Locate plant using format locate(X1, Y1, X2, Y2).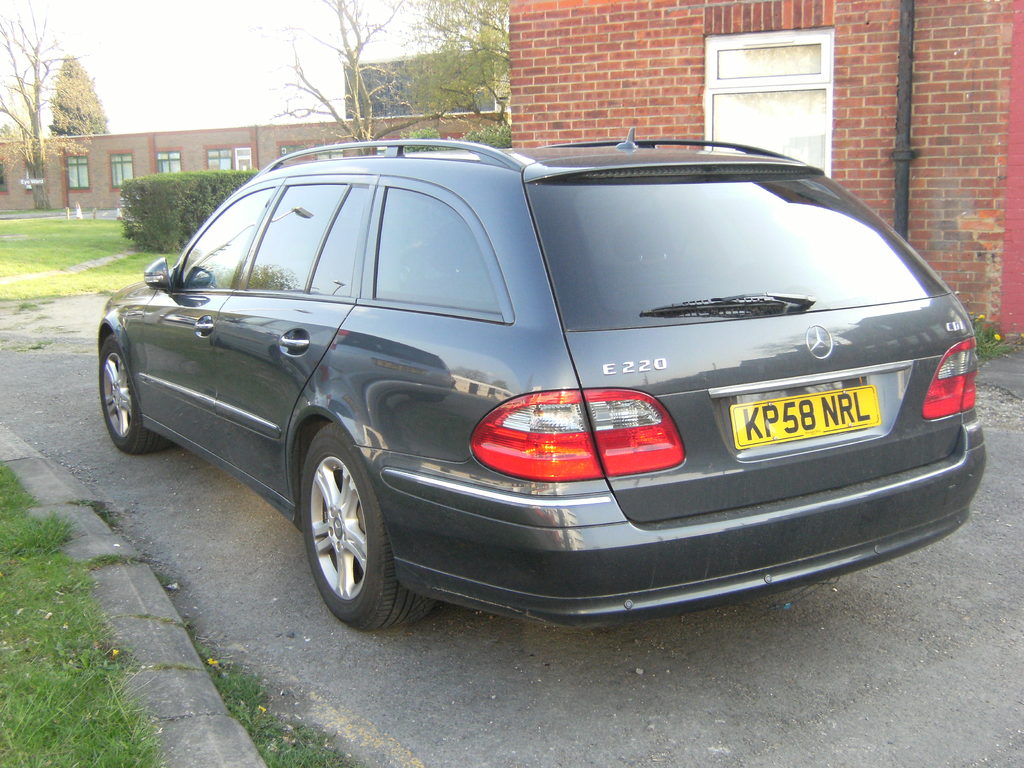
locate(118, 172, 257, 257).
